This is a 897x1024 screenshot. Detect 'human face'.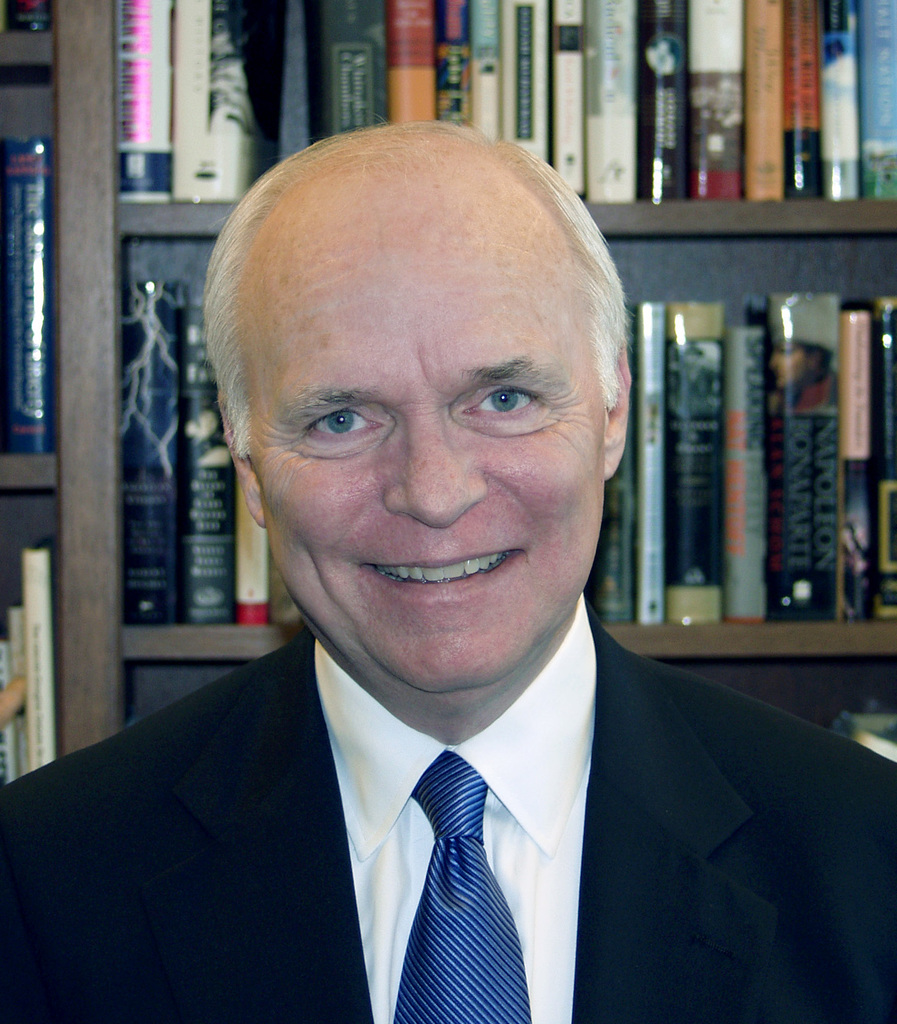
253/212/620/698.
